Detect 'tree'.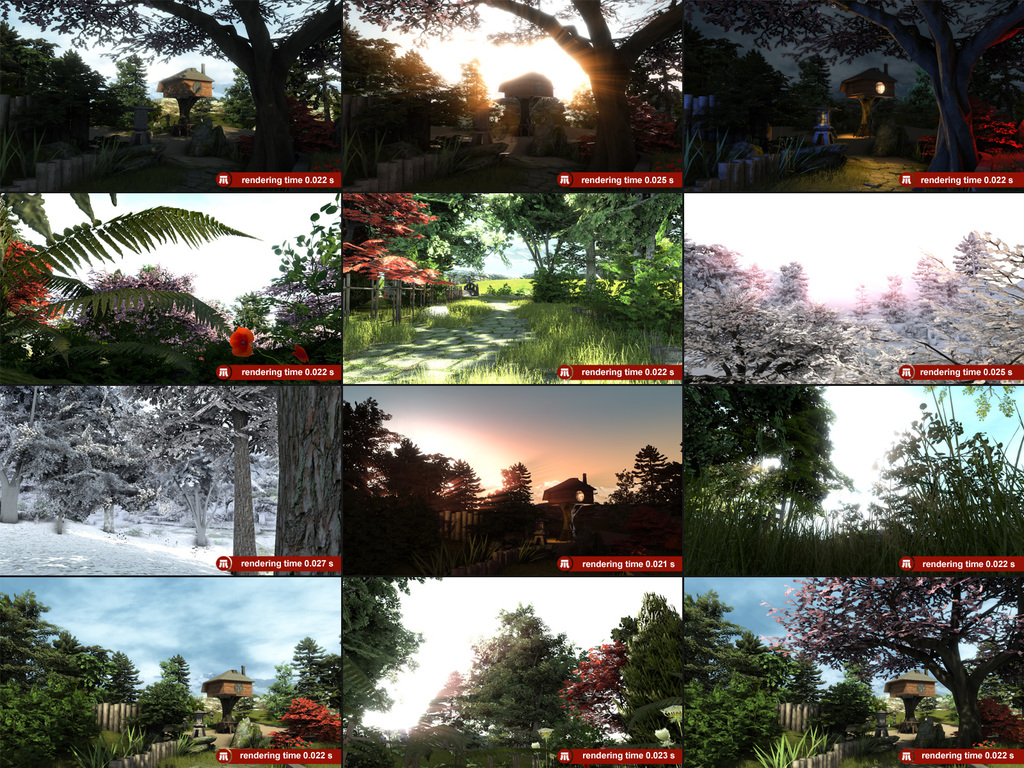
Detected at locate(681, 220, 1023, 378).
